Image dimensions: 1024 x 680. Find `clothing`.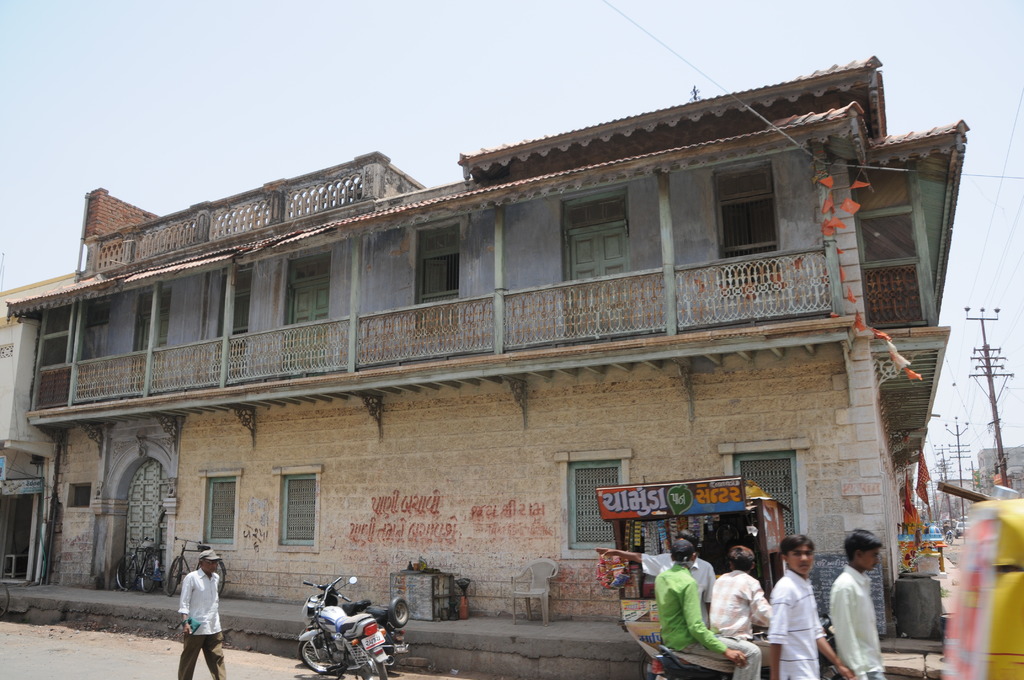
703, 570, 773, 679.
